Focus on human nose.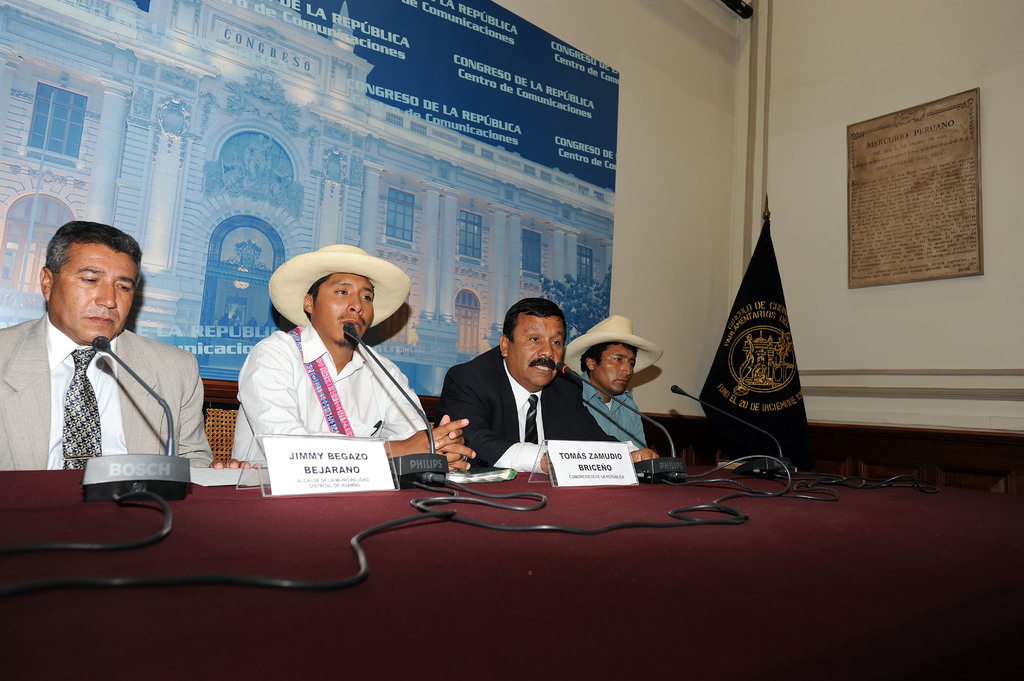
Focused at [532,342,552,359].
